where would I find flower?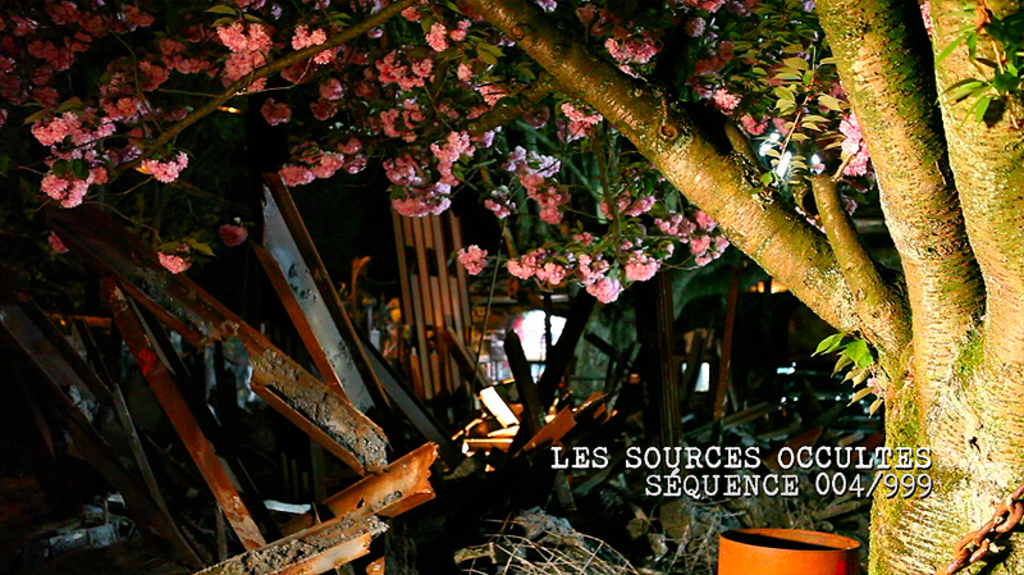
At 604, 29, 659, 76.
